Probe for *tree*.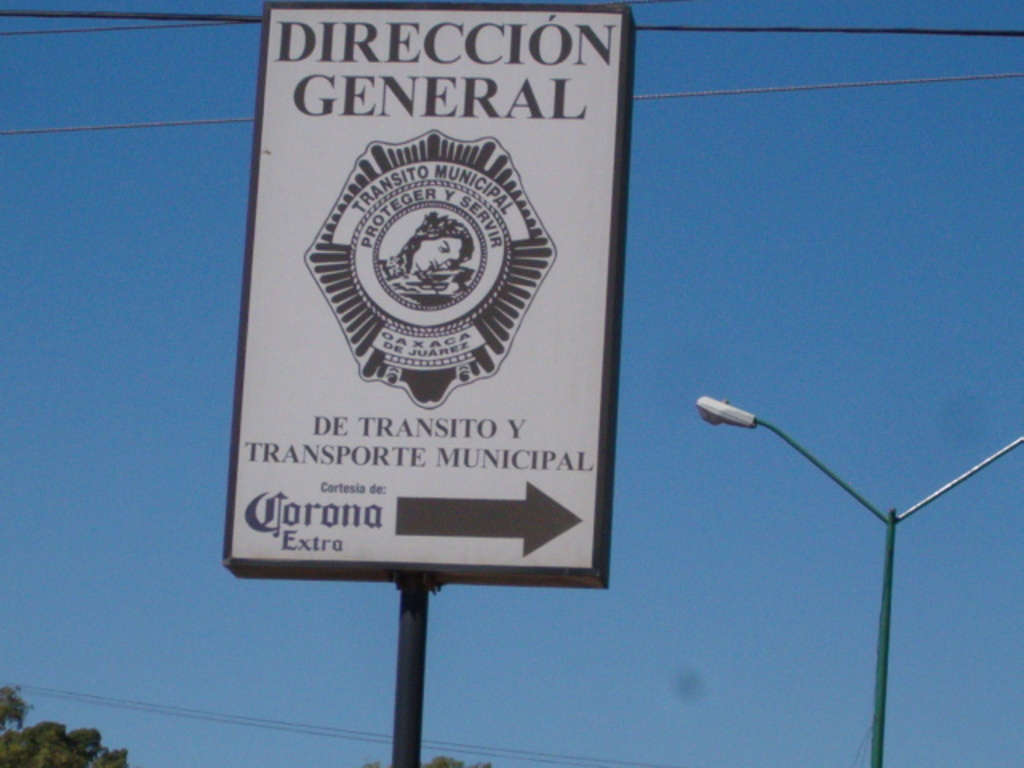
Probe result: {"x1": 0, "y1": 683, "x2": 126, "y2": 766}.
